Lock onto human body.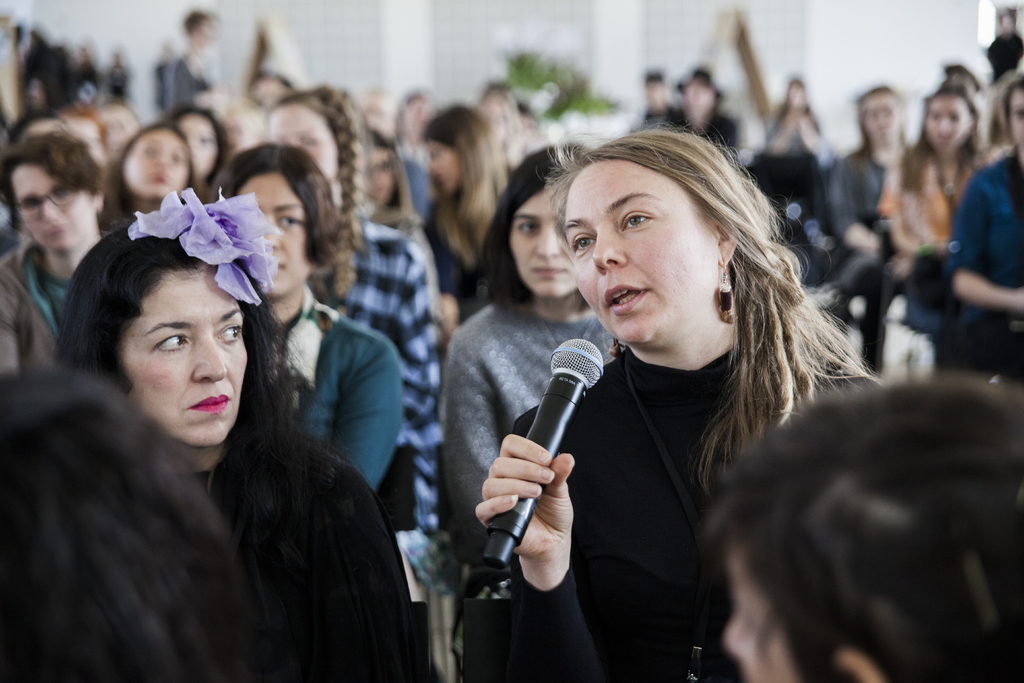
Locked: [0, 372, 294, 682].
